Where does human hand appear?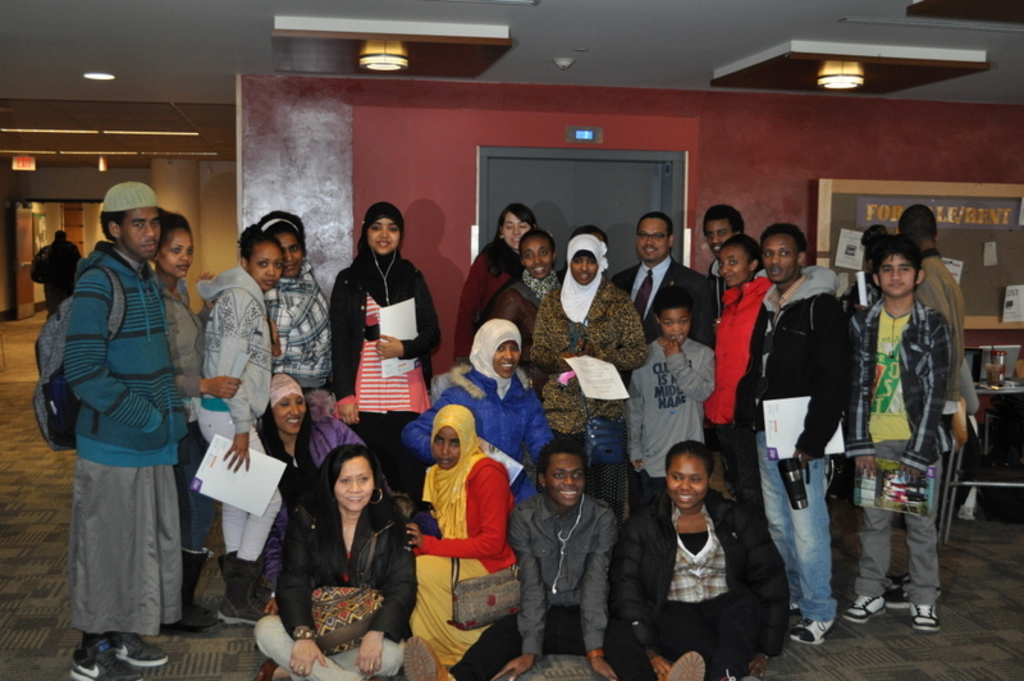
Appears at locate(353, 636, 384, 680).
